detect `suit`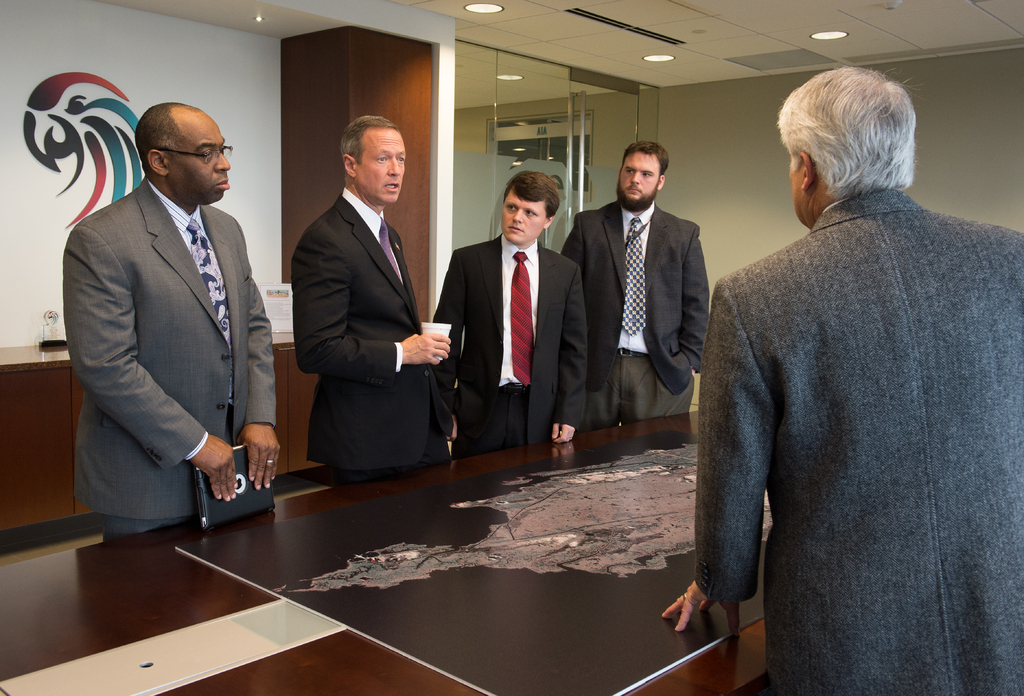
291, 185, 459, 490
